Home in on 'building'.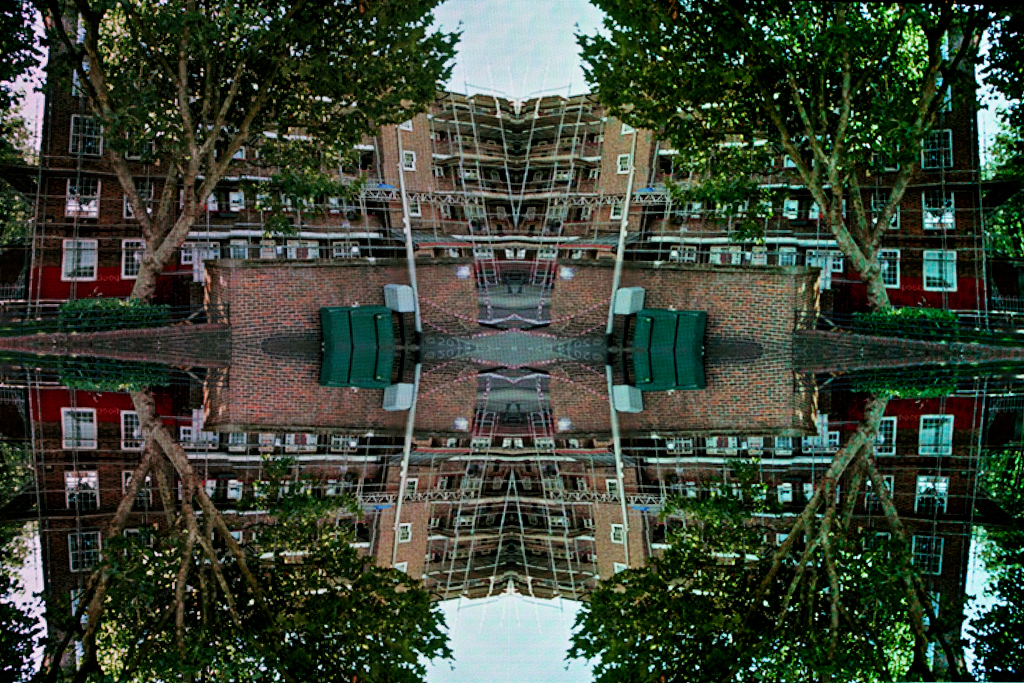
Homed in at locate(0, 1, 1015, 682).
